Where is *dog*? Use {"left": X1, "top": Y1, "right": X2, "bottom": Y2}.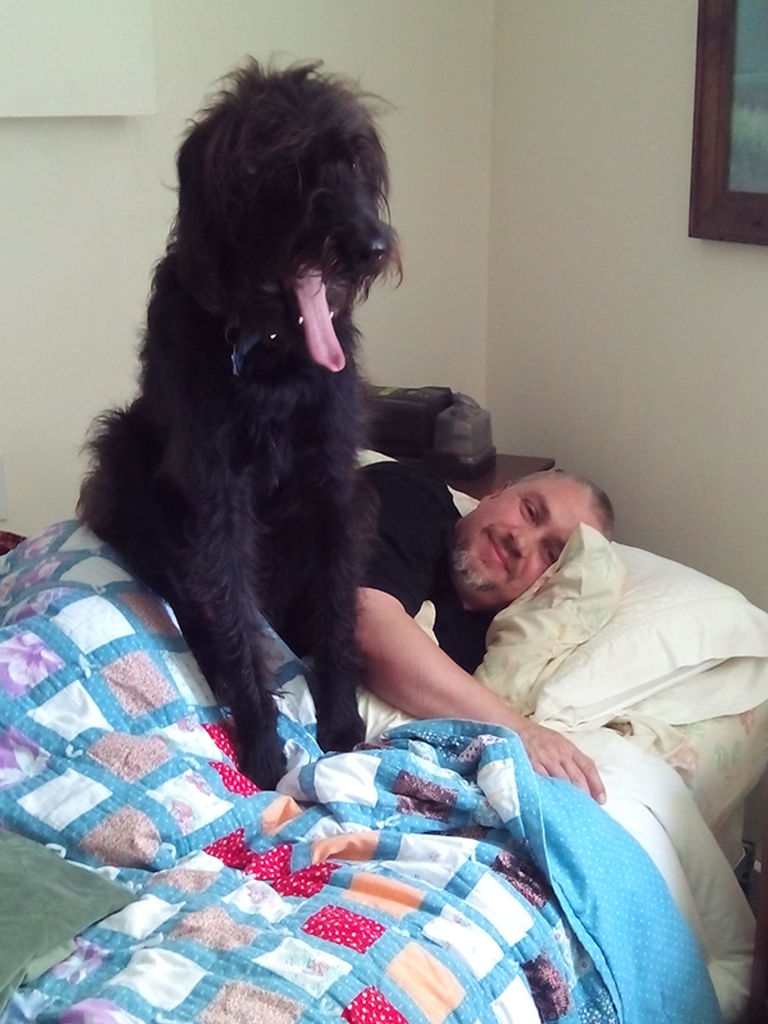
{"left": 76, "top": 49, "right": 404, "bottom": 793}.
